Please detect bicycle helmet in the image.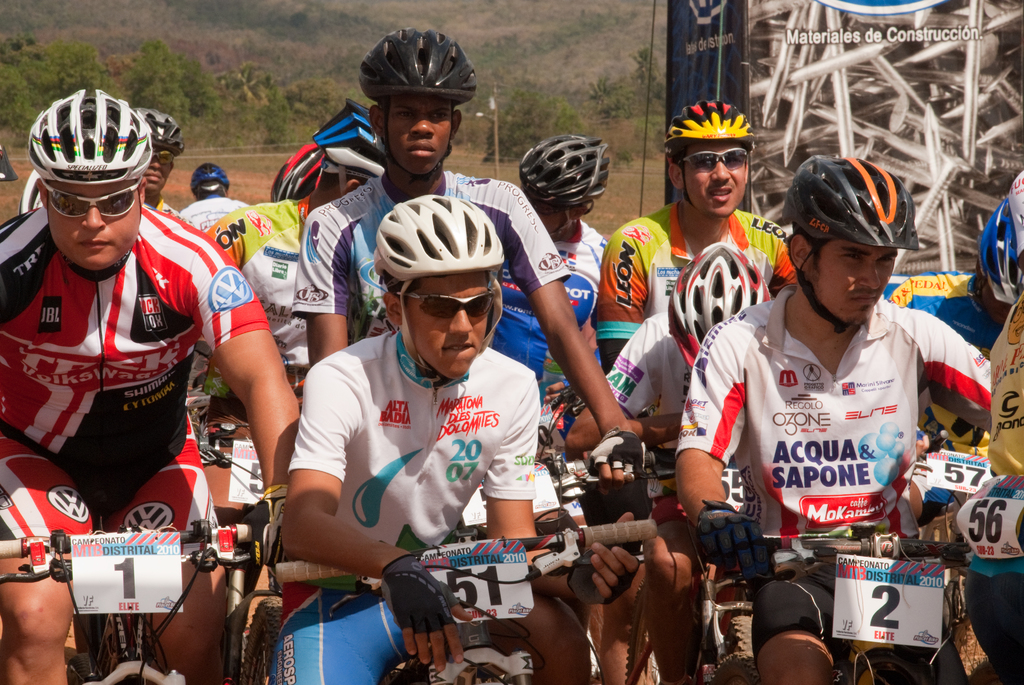
l=362, t=25, r=474, b=90.
